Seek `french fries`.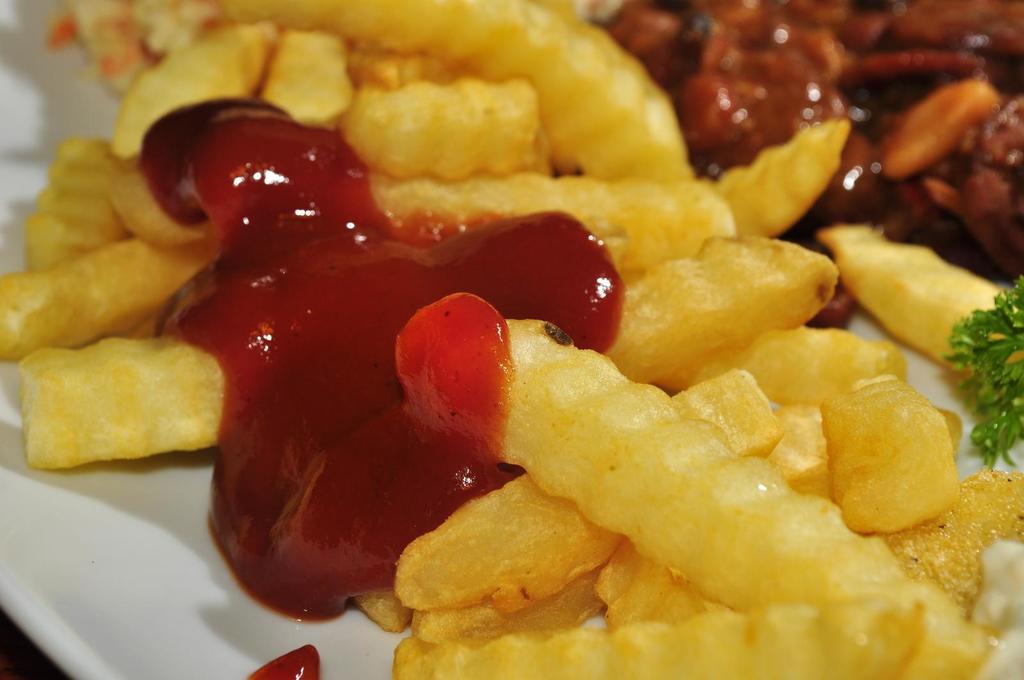
pyautogui.locateOnScreen(800, 189, 1023, 393).
